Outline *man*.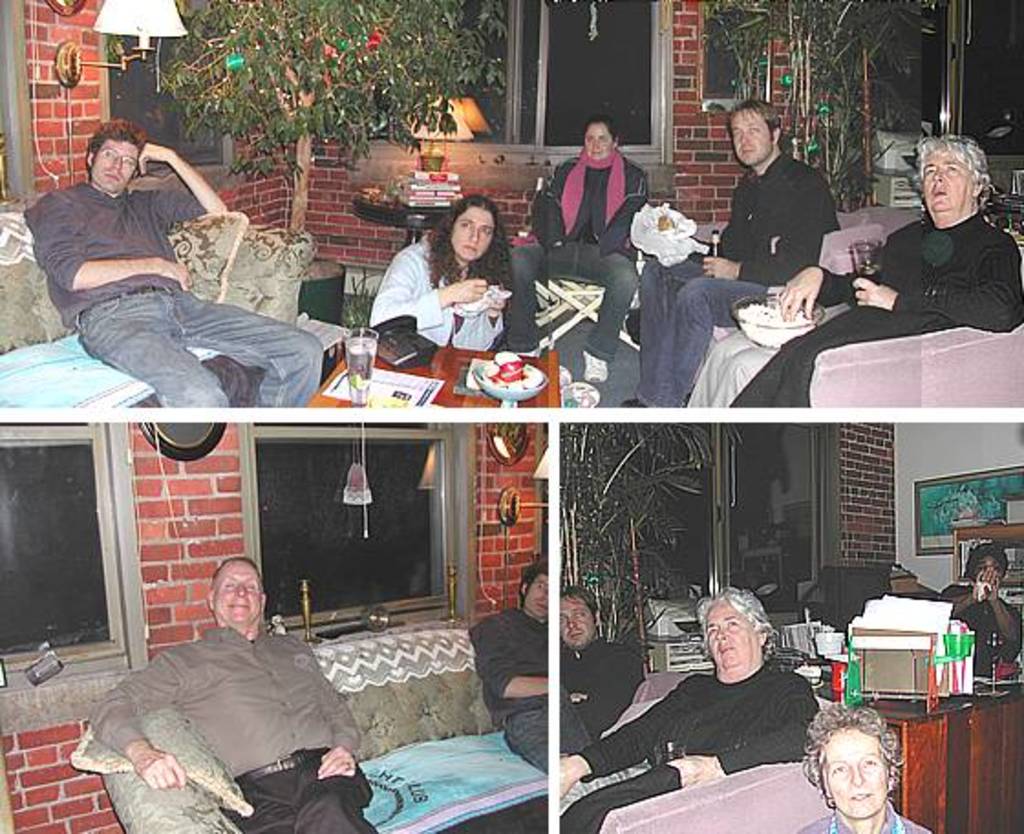
Outline: box(26, 113, 315, 406).
